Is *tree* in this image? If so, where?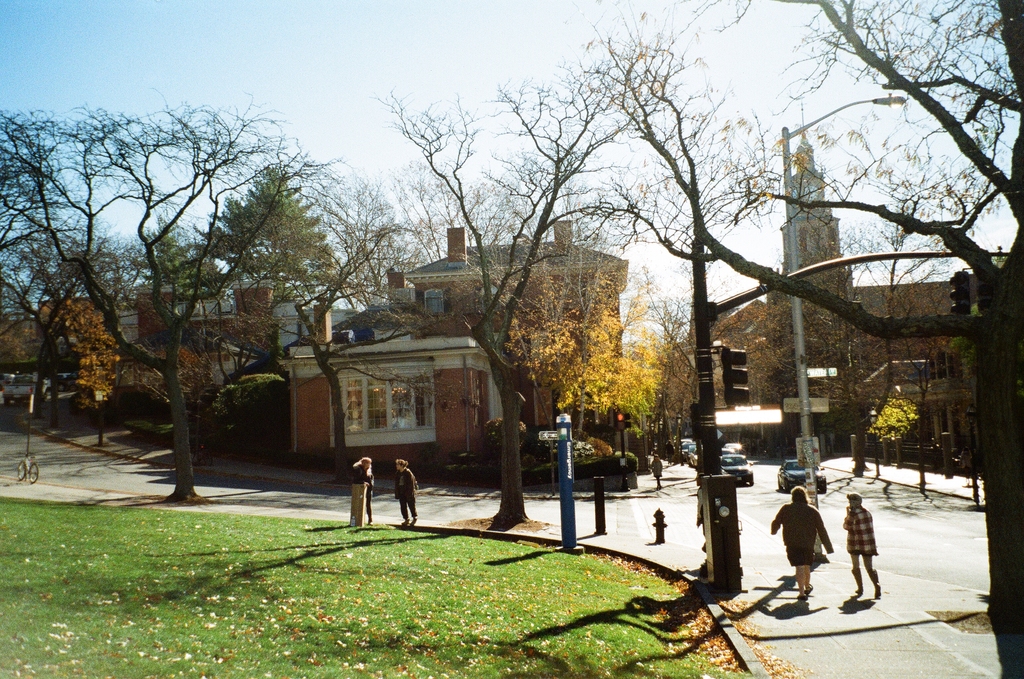
Yes, at 122,344,213,425.
